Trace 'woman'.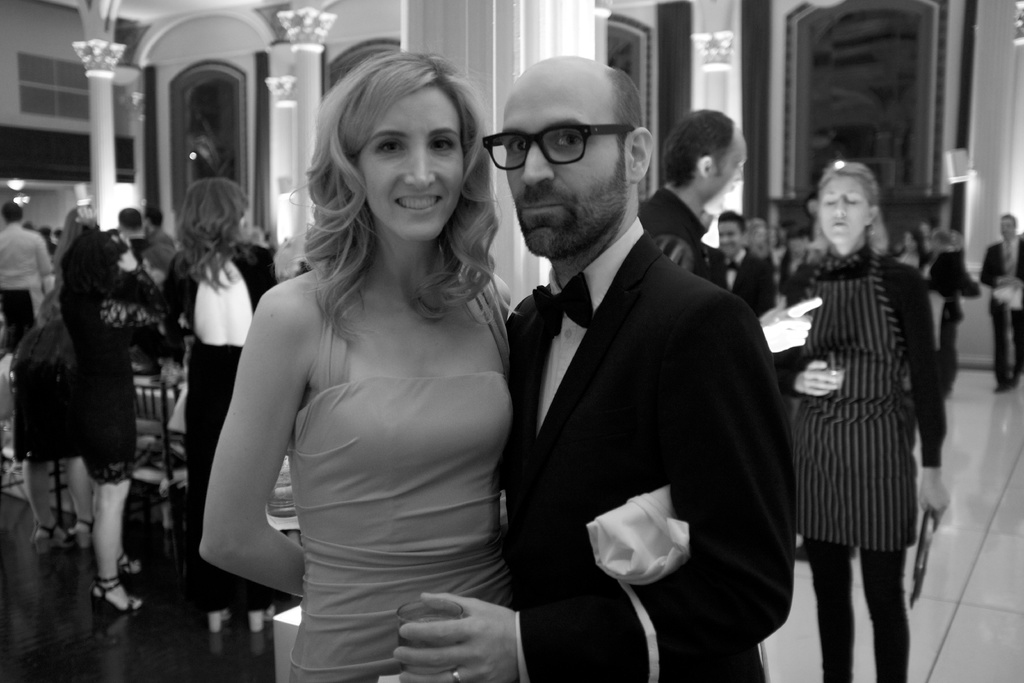
Traced to locate(194, 53, 522, 682).
